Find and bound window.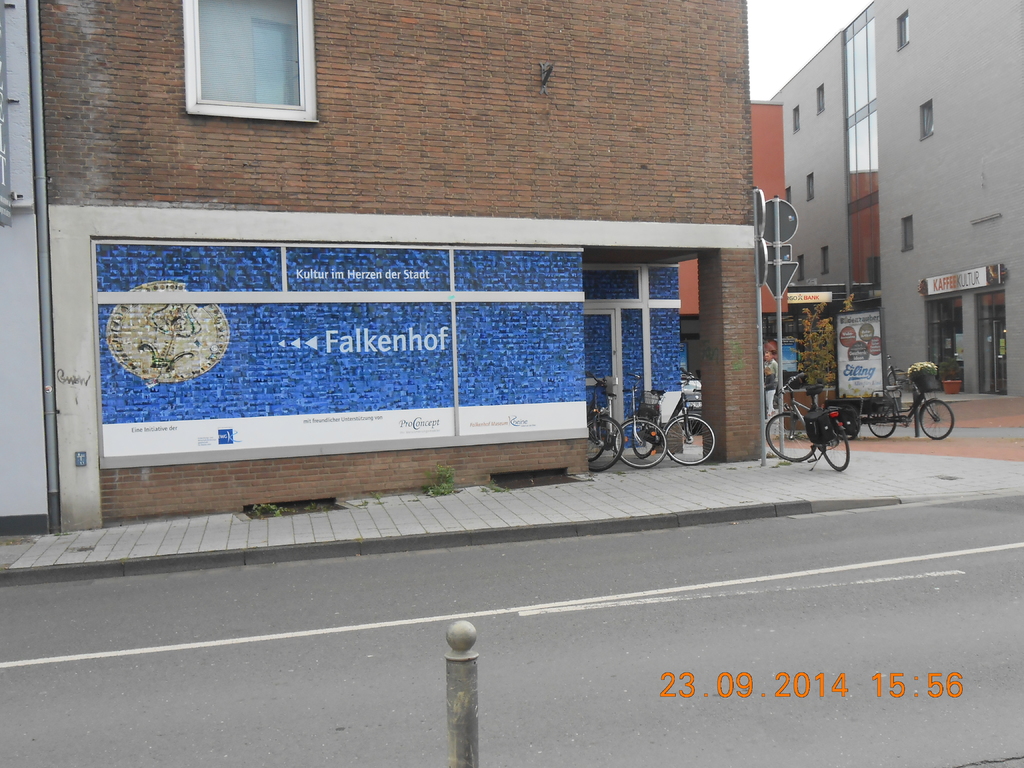
Bound: x1=168 y1=0 x2=318 y2=122.
